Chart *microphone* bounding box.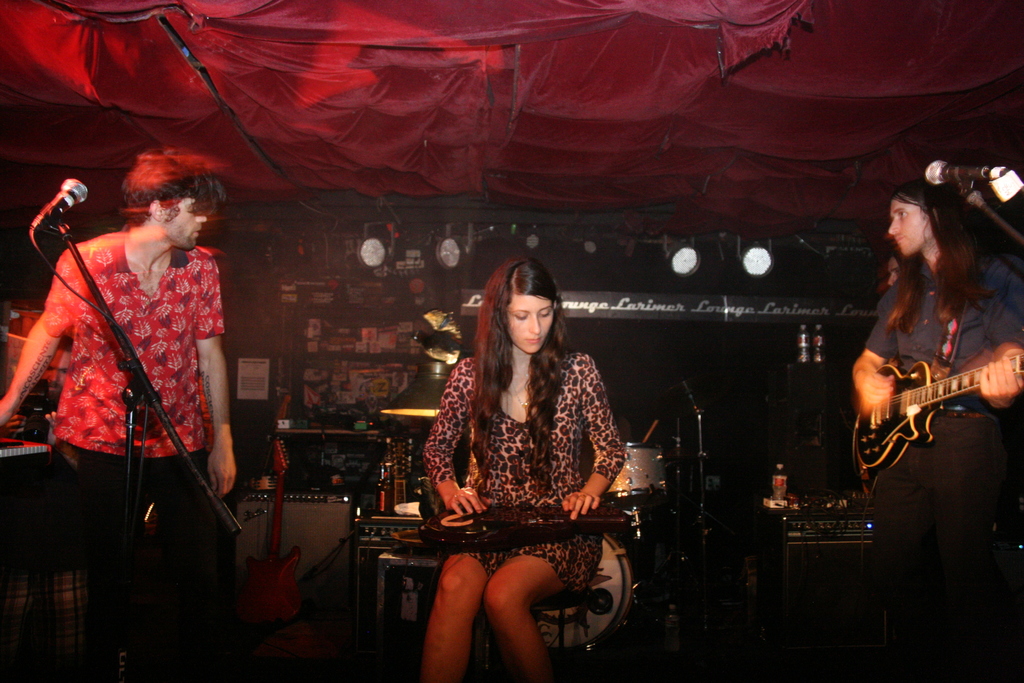
Charted: rect(922, 153, 1015, 194).
